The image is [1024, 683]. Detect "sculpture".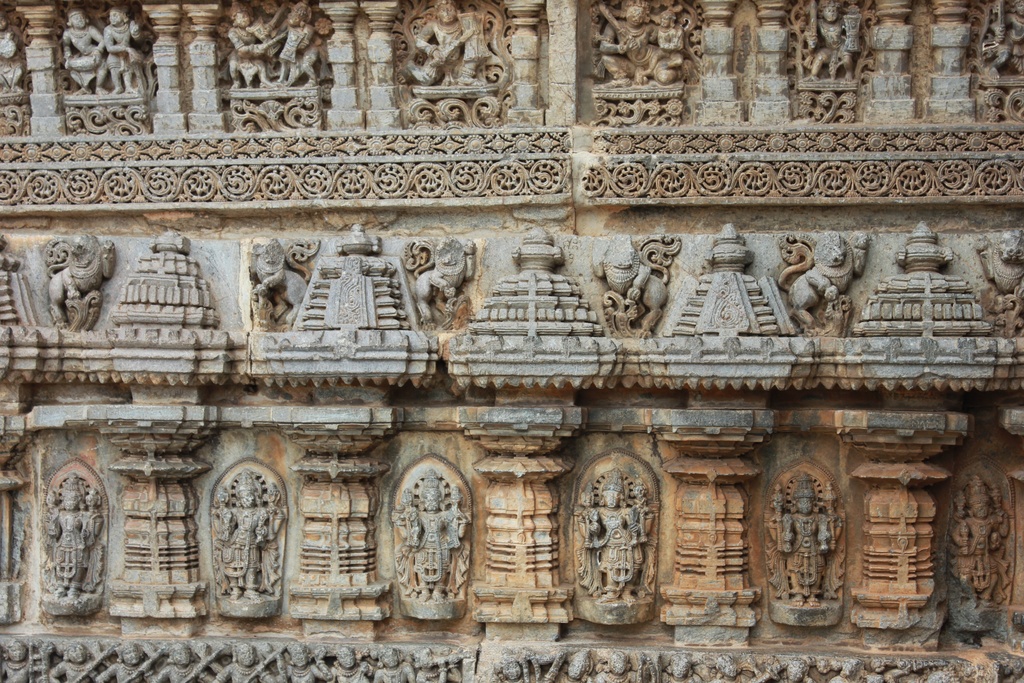
Detection: pyautogui.locateOnScreen(589, 234, 667, 342).
